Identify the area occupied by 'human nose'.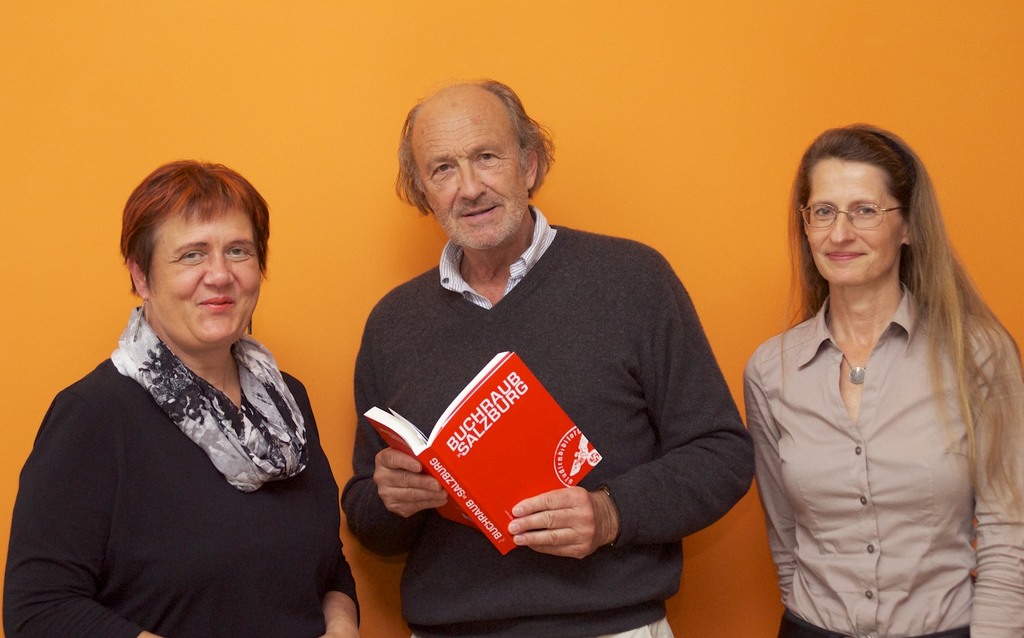
Area: bbox=[458, 165, 489, 198].
